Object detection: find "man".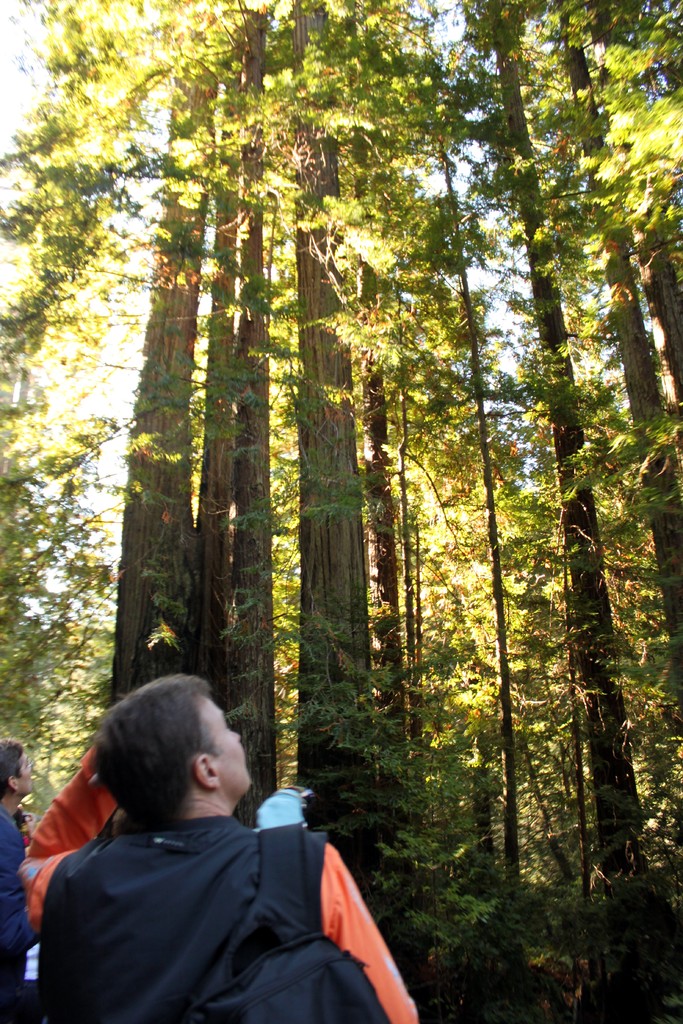
select_region(0, 727, 45, 1020).
